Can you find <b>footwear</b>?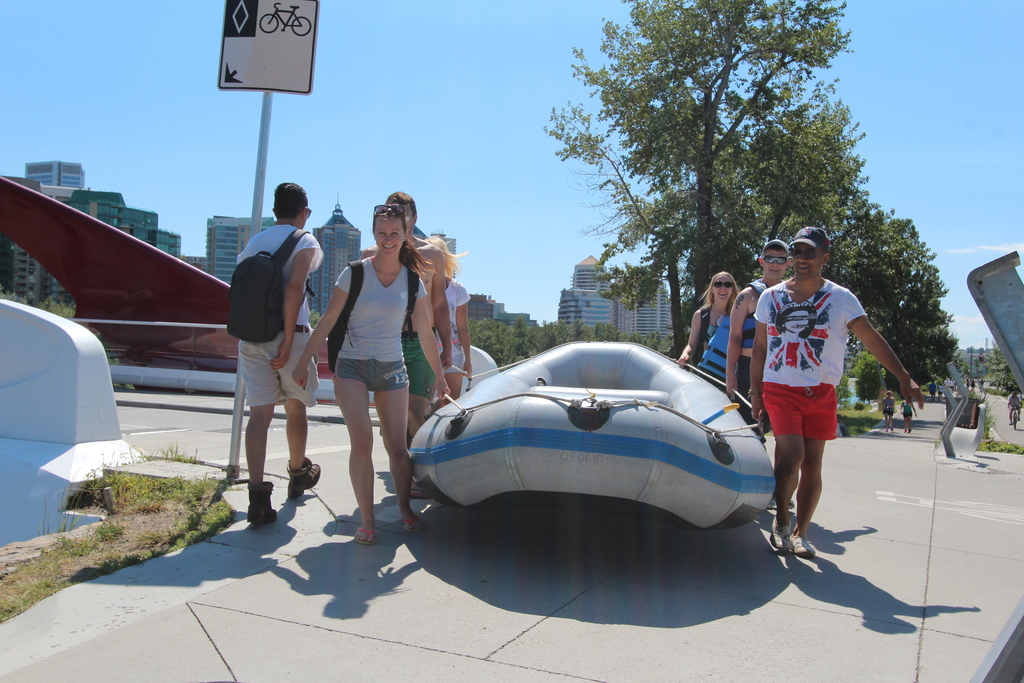
Yes, bounding box: detection(788, 531, 815, 555).
